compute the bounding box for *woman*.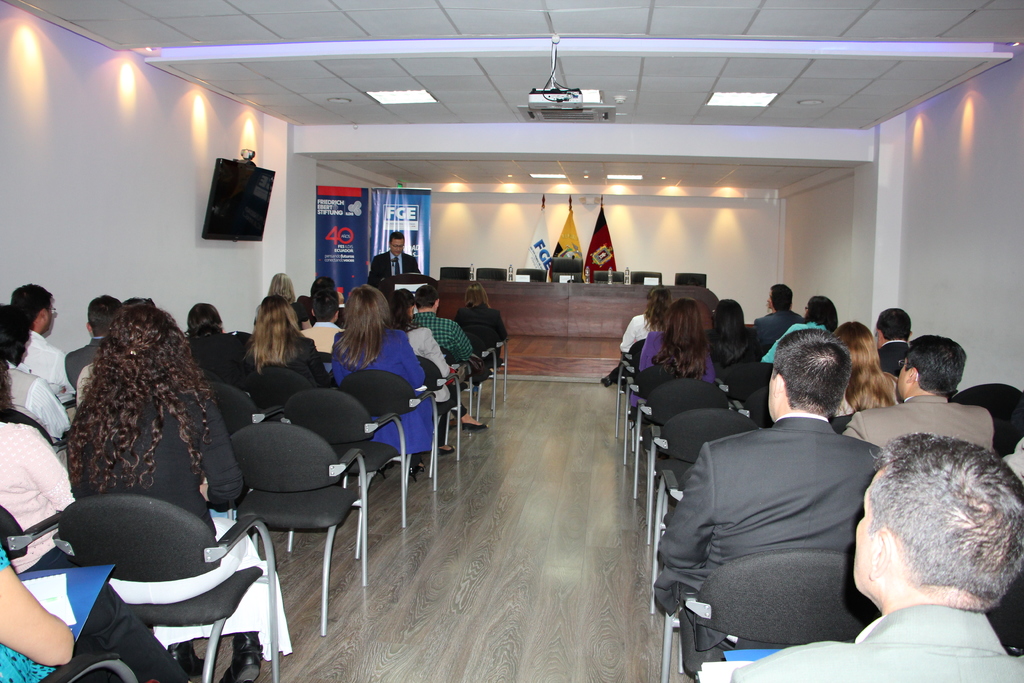
select_region(630, 297, 714, 407).
